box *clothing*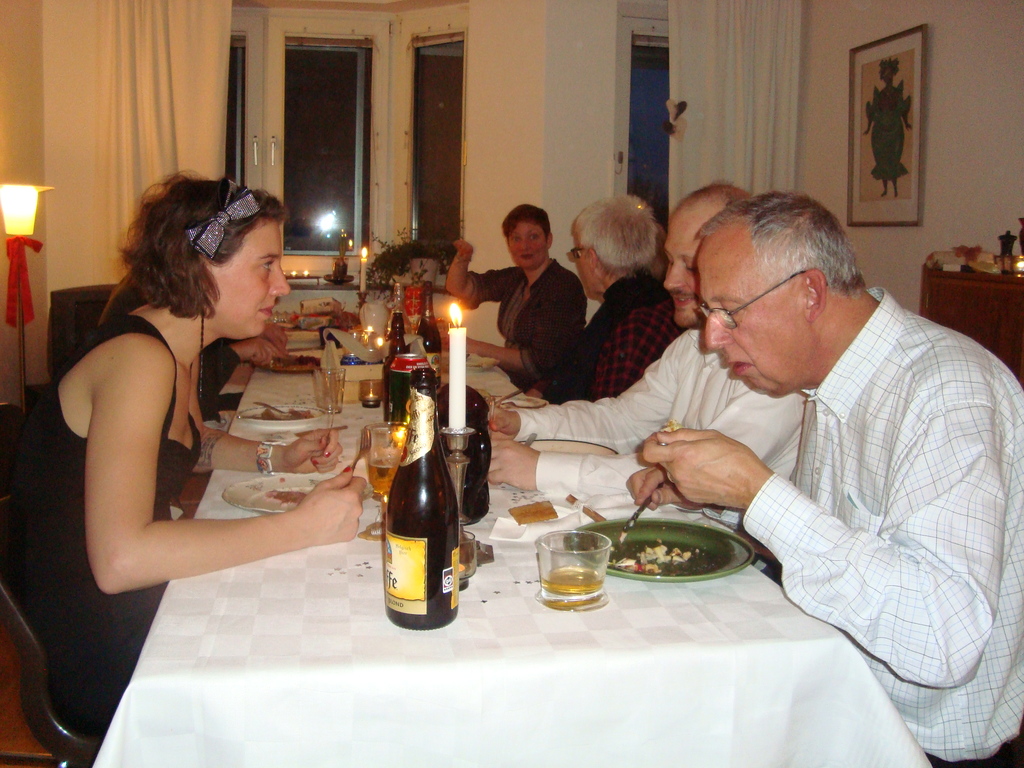
bbox=(708, 285, 1023, 767)
